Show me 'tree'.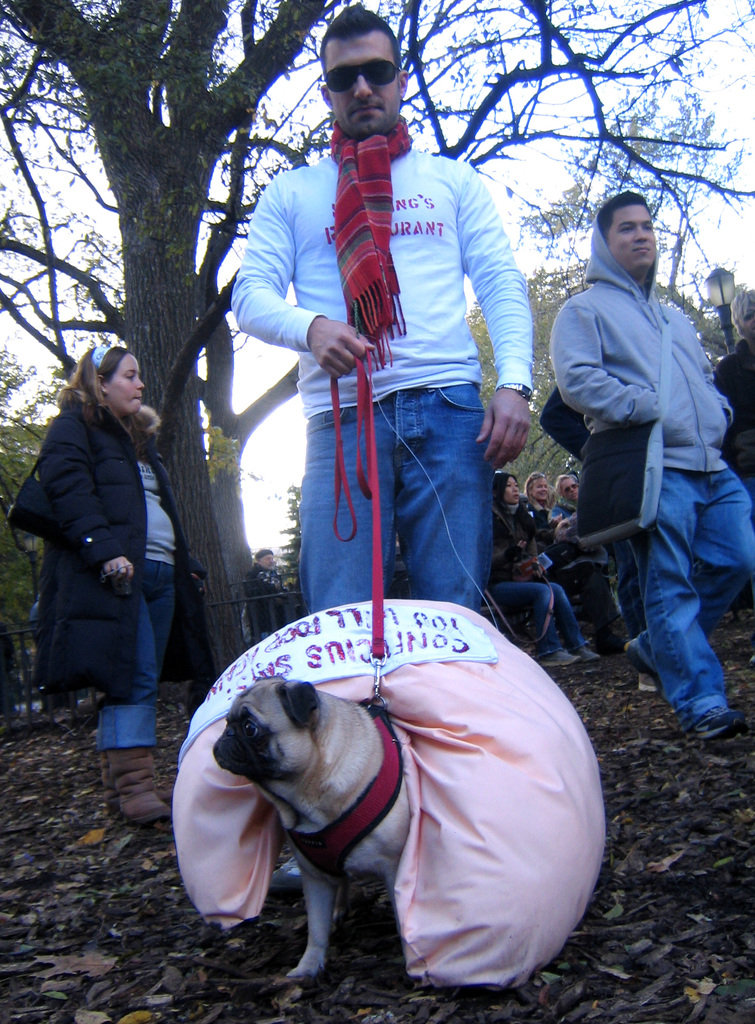
'tree' is here: 0:409:61:638.
